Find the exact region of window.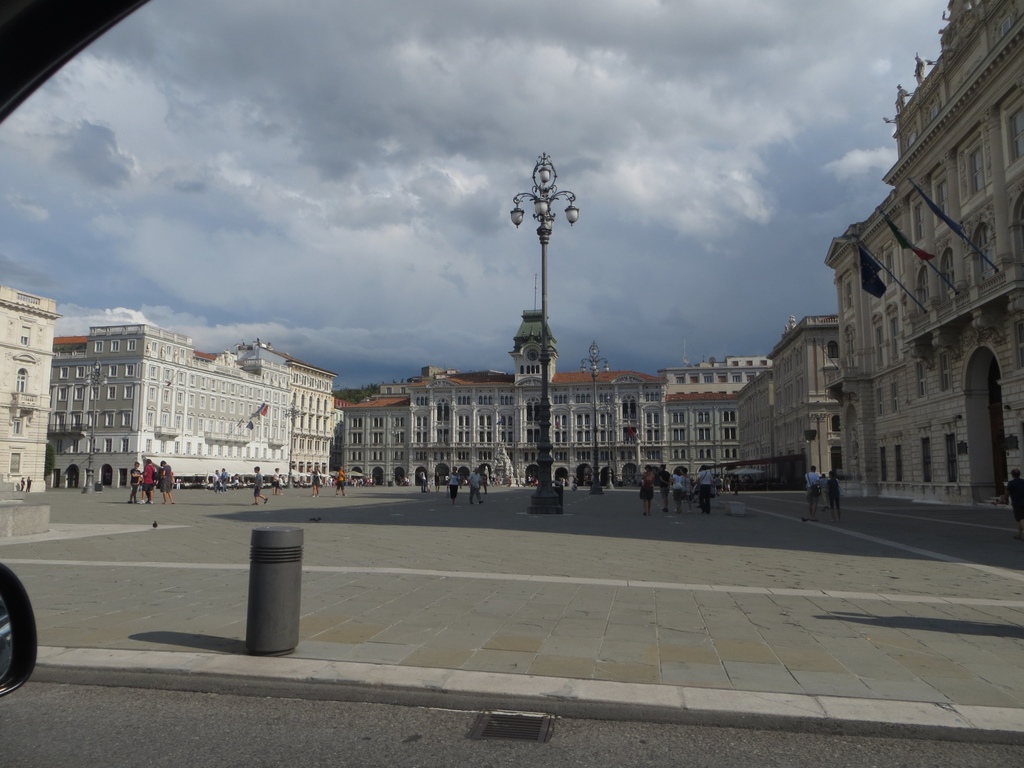
Exact region: crop(973, 220, 996, 278).
